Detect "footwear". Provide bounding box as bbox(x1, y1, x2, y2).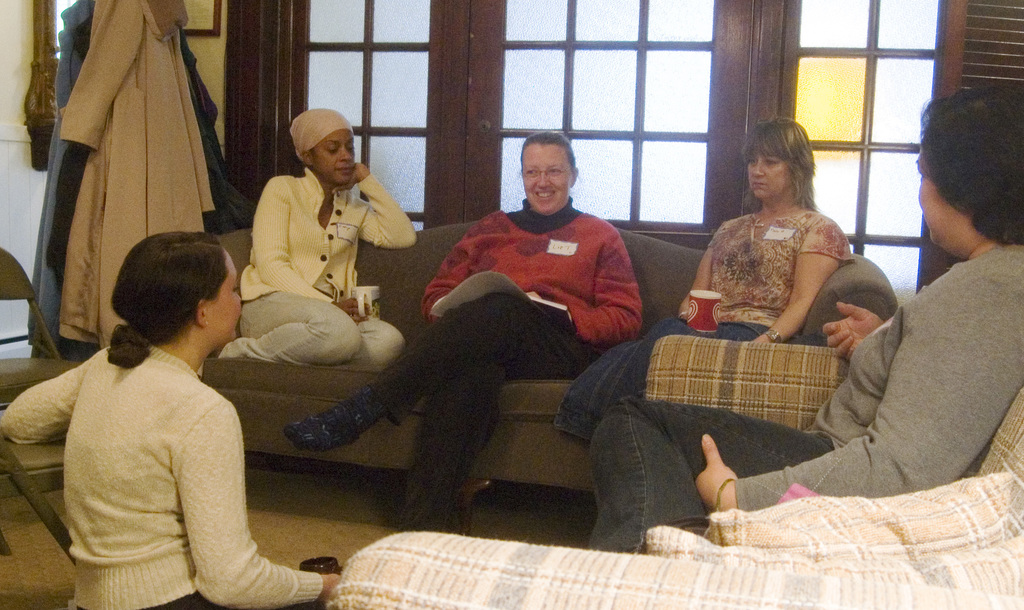
bbox(282, 381, 388, 457).
